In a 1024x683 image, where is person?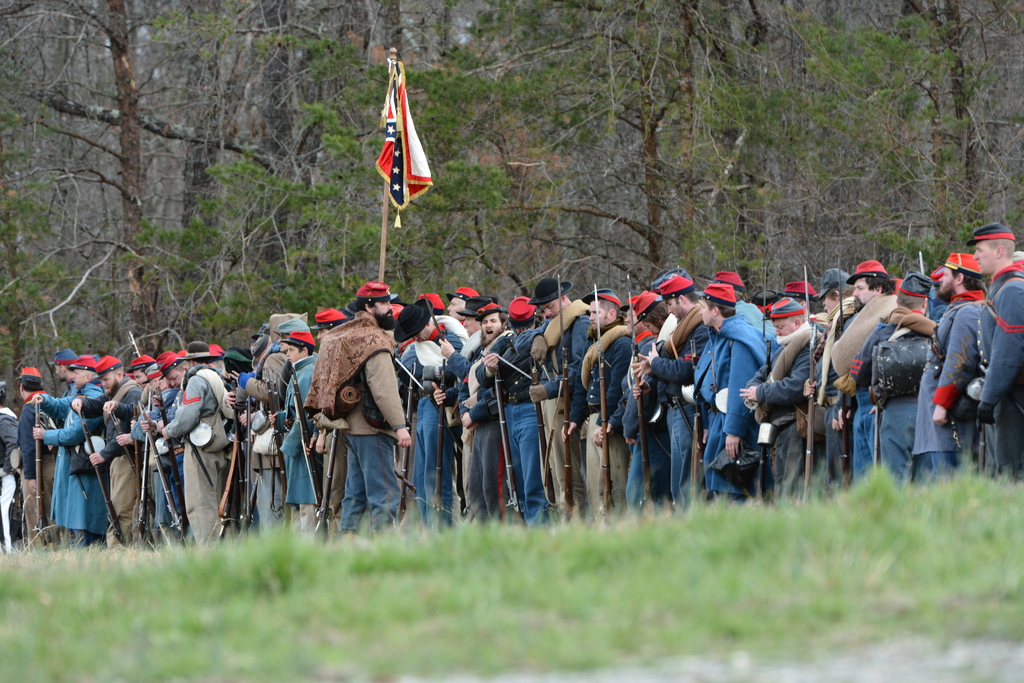
311, 270, 410, 553.
